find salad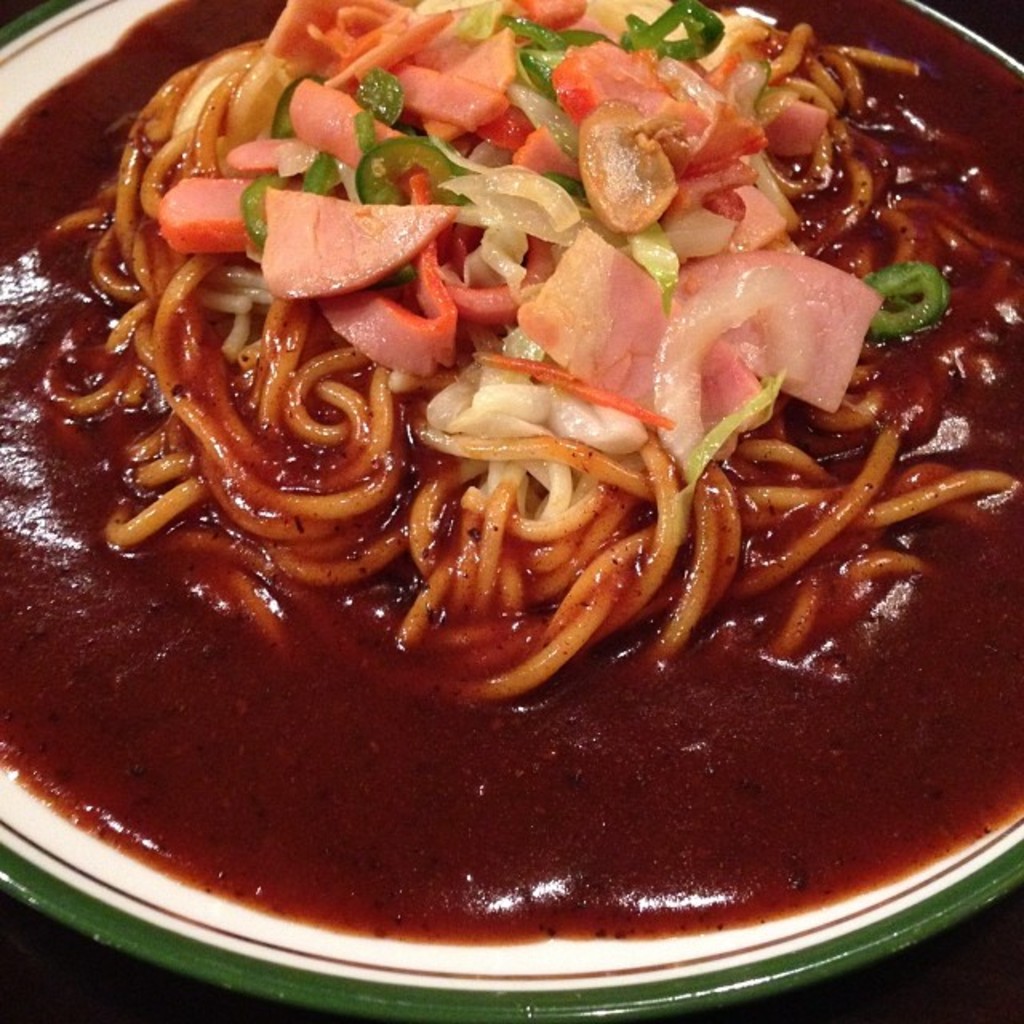
box(139, 0, 990, 515)
